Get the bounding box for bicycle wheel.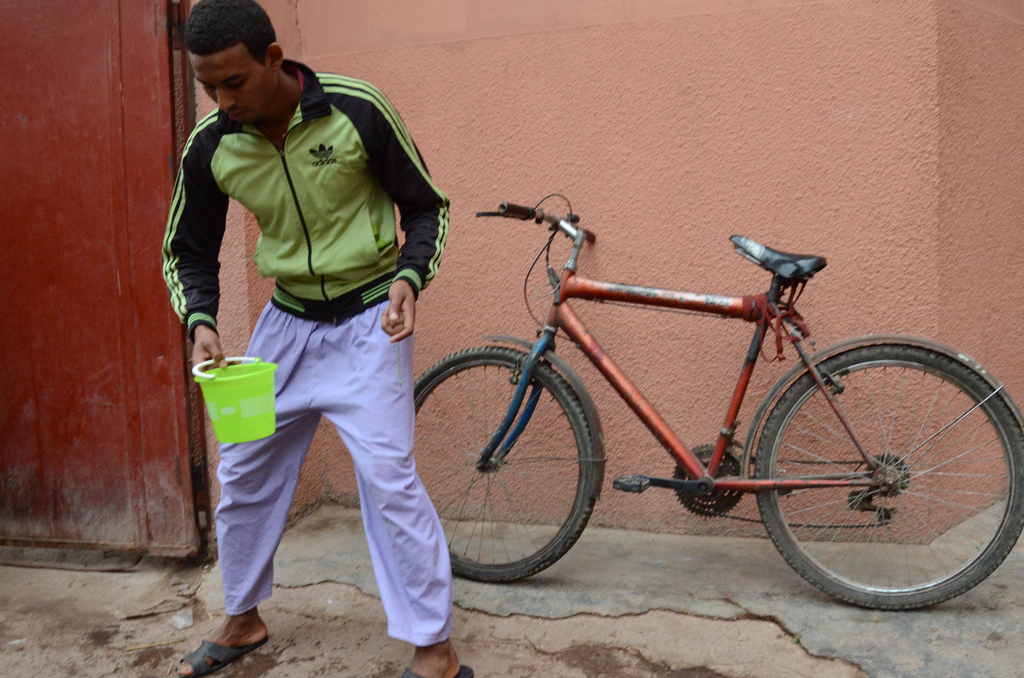
413, 343, 594, 585.
